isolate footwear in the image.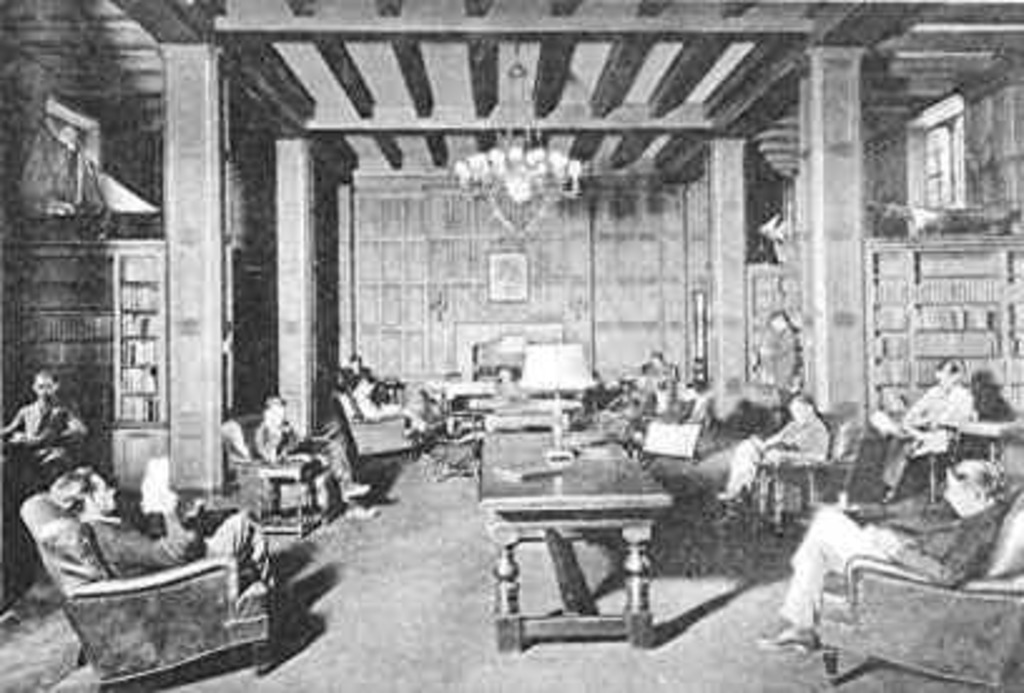
Isolated region: {"x1": 339, "y1": 482, "x2": 374, "y2": 502}.
